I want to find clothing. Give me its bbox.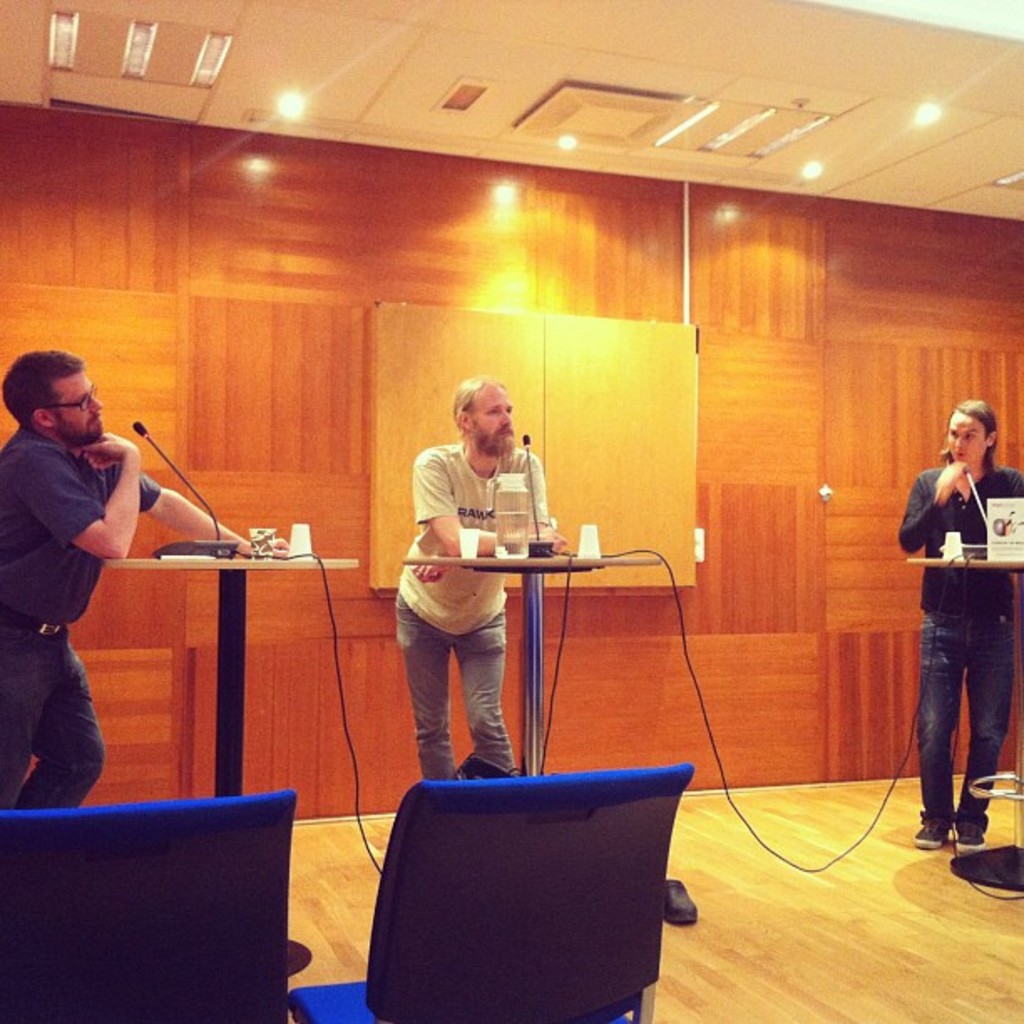
region(7, 348, 174, 768).
